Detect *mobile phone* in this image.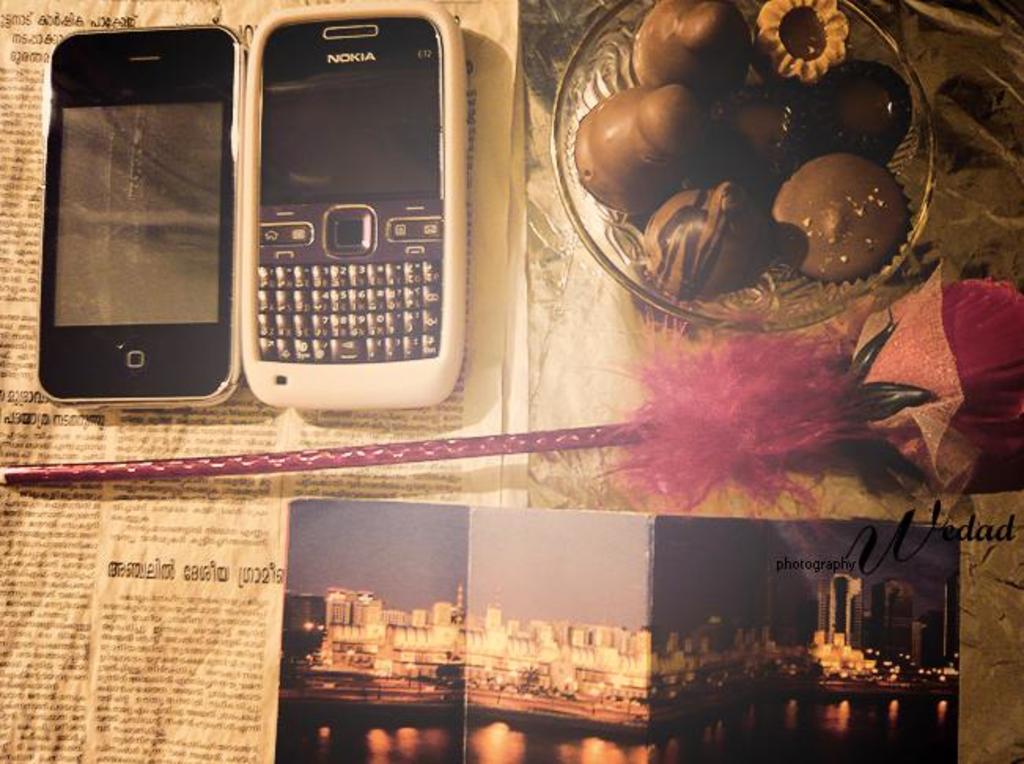
Detection: 225 13 480 407.
